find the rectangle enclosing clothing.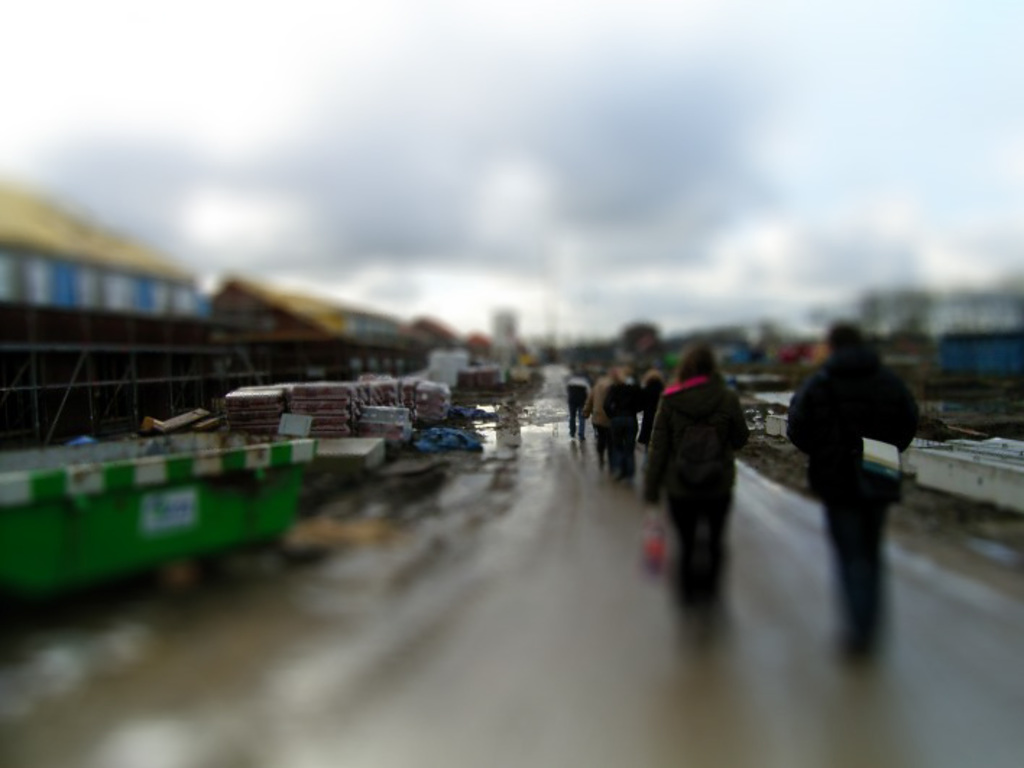
{"x1": 583, "y1": 376, "x2": 609, "y2": 431}.
